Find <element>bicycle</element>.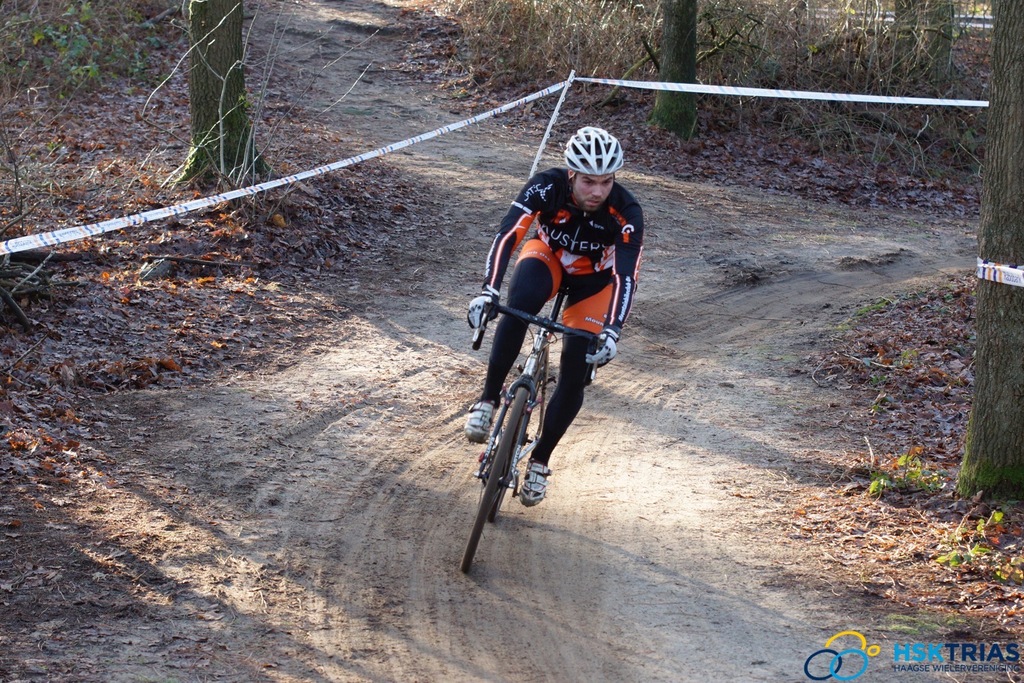
BBox(461, 278, 620, 559).
